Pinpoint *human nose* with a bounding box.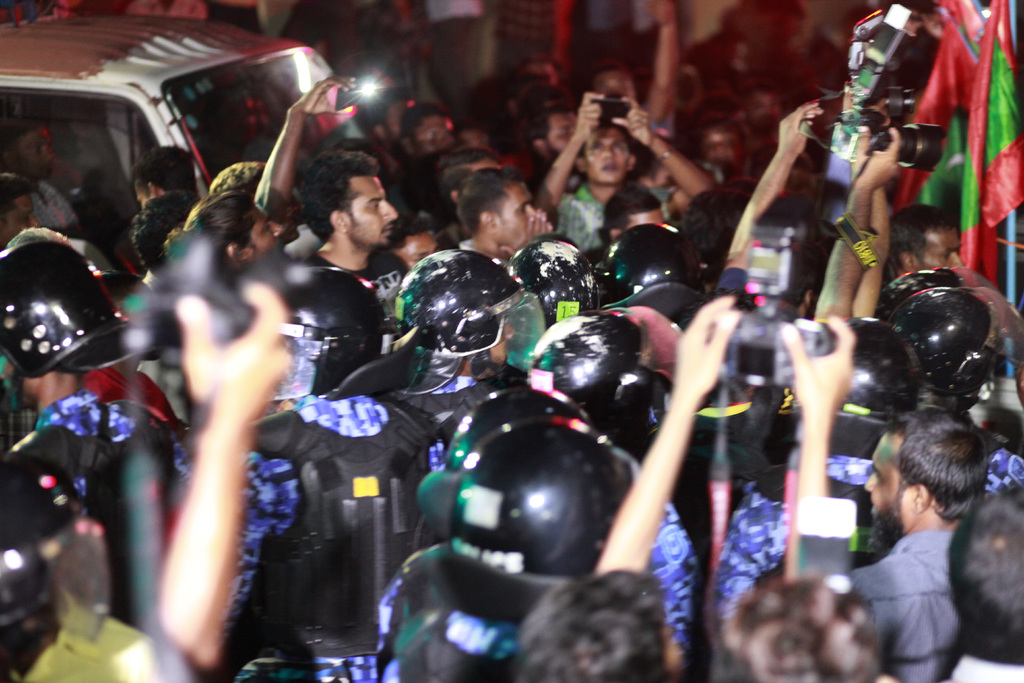
left=40, top=144, right=56, bottom=162.
